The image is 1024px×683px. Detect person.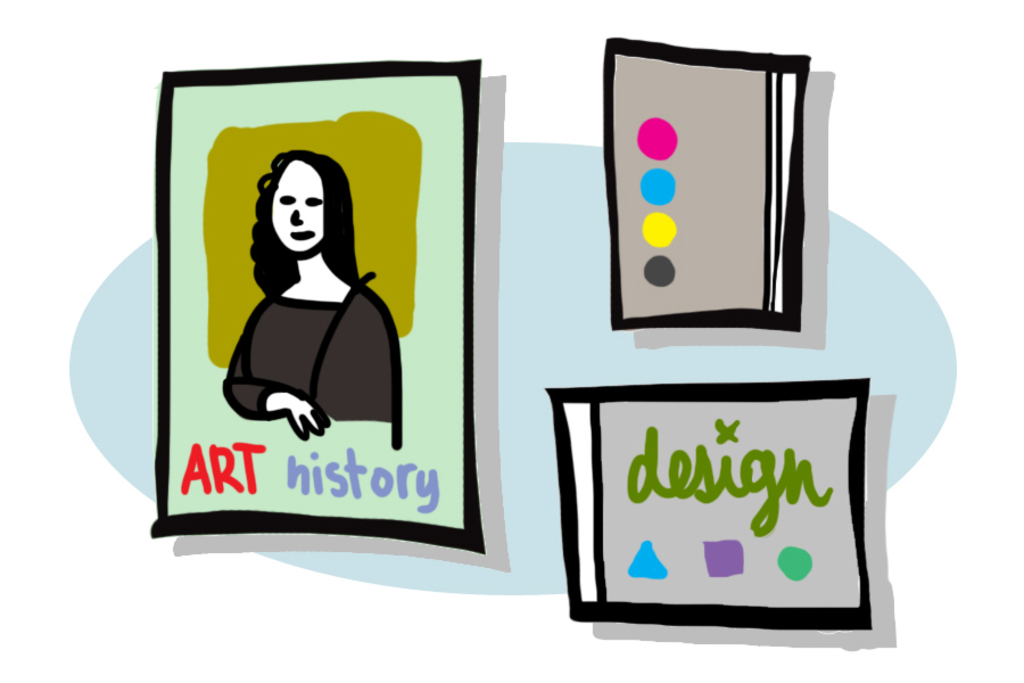
Detection: (left=221, top=145, right=399, bottom=445).
